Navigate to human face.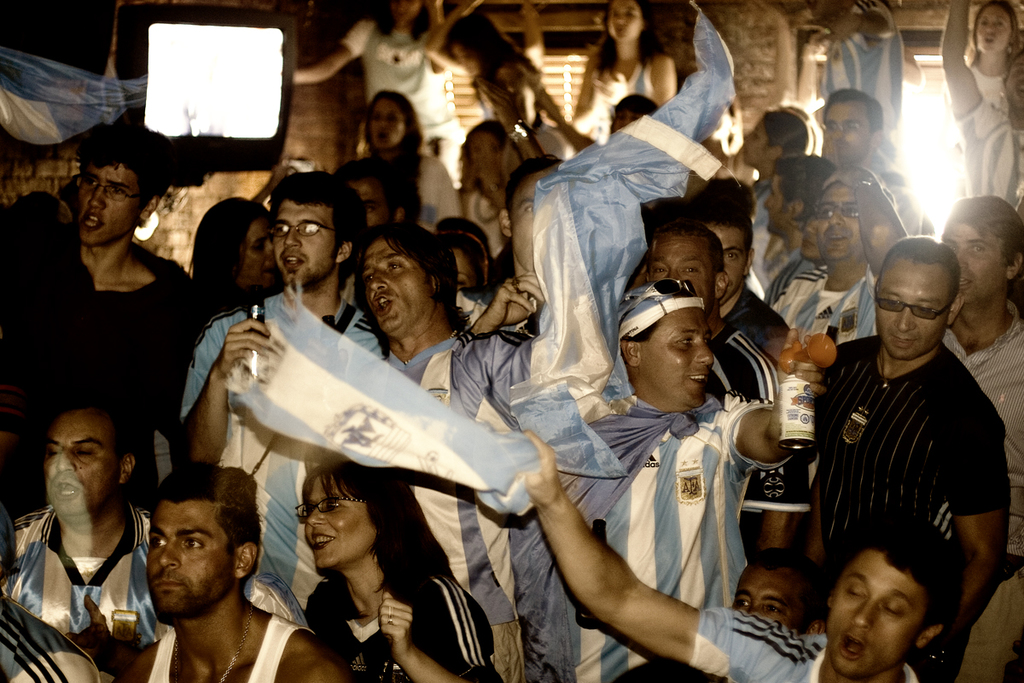
Navigation target: x1=742, y1=114, x2=773, y2=164.
